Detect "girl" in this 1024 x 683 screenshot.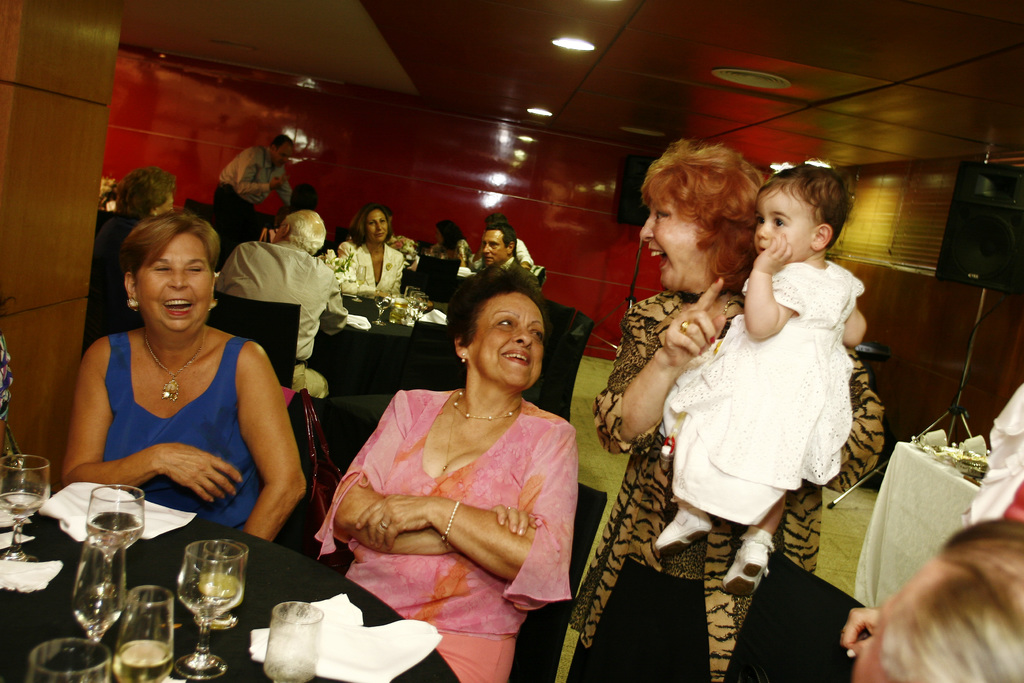
Detection: bbox(661, 166, 866, 593).
